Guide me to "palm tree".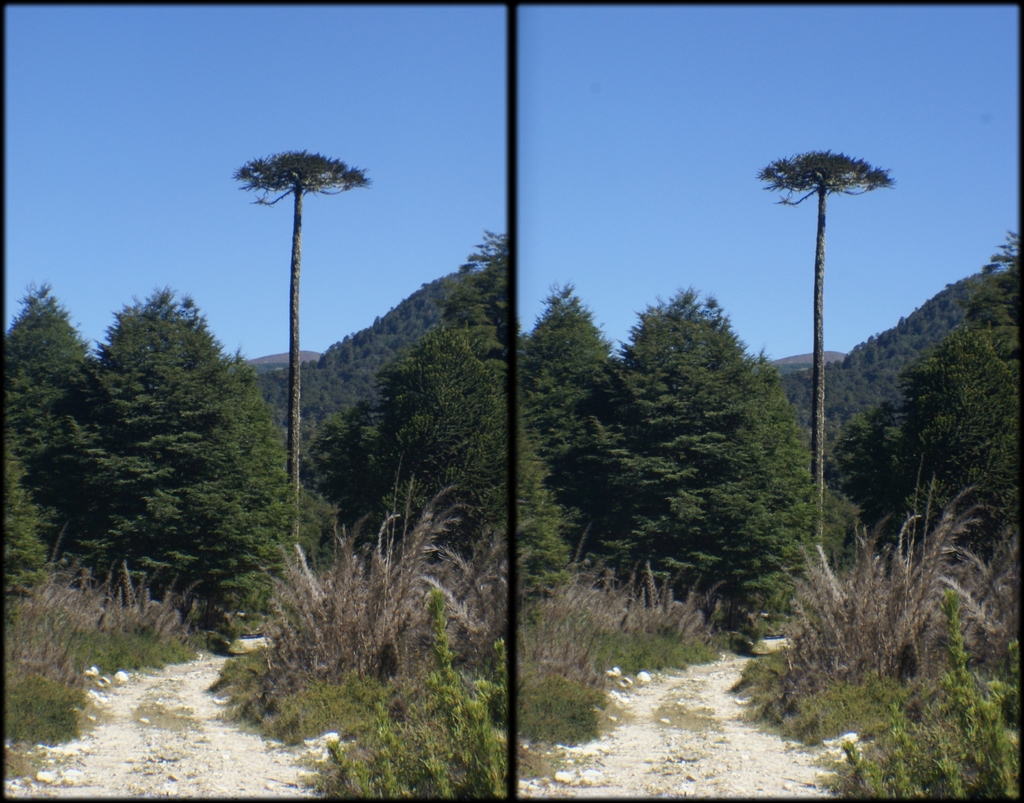
Guidance: bbox=(760, 126, 879, 453).
